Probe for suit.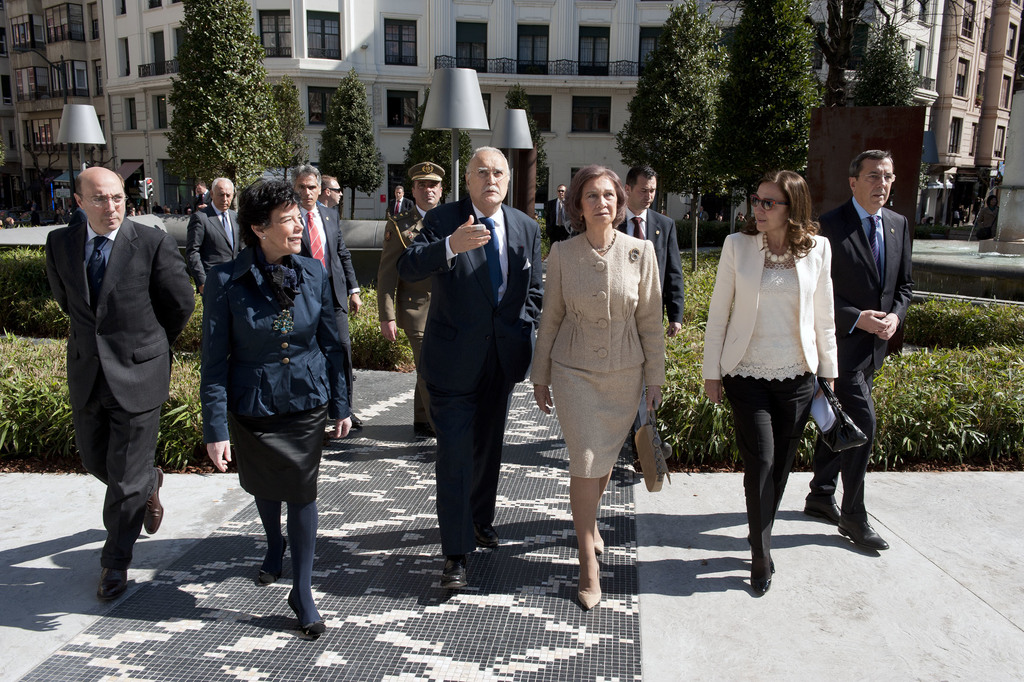
Probe result: x1=817, y1=197, x2=918, y2=513.
